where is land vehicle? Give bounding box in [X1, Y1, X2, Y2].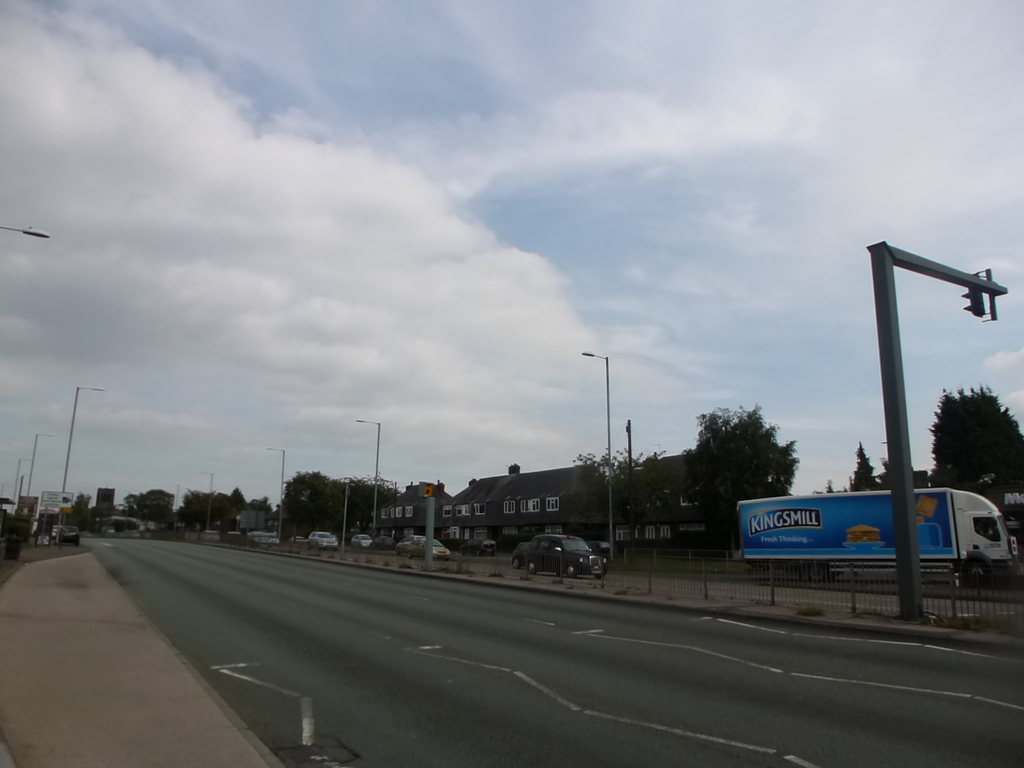
[408, 539, 447, 559].
